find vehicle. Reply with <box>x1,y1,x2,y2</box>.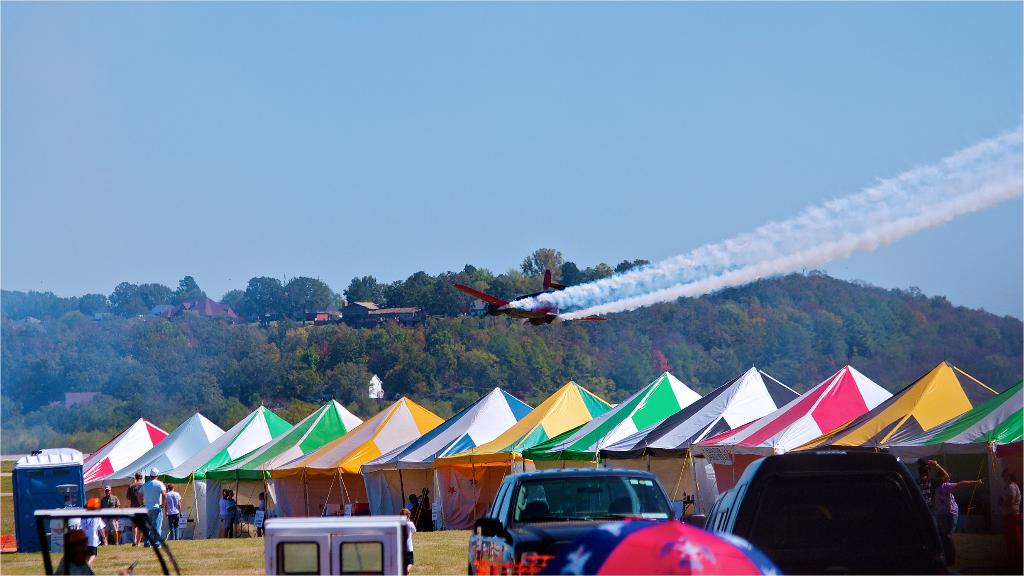
<box>458,267,609,324</box>.
